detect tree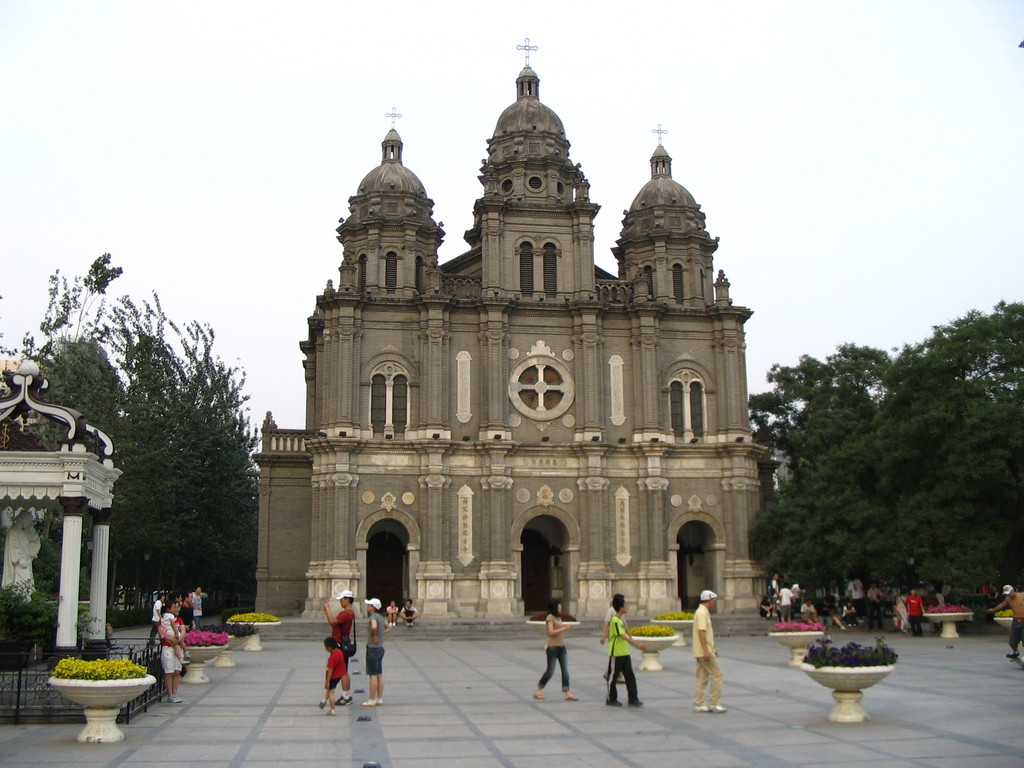
region(0, 244, 258, 607)
